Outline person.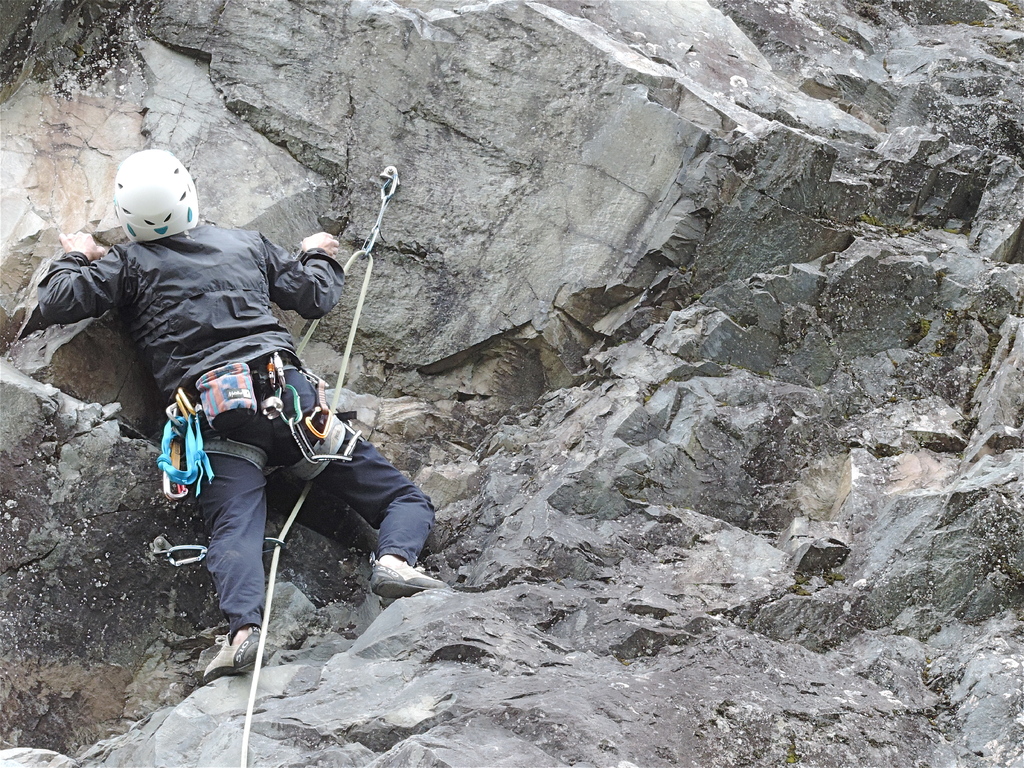
Outline: crop(36, 152, 437, 683).
